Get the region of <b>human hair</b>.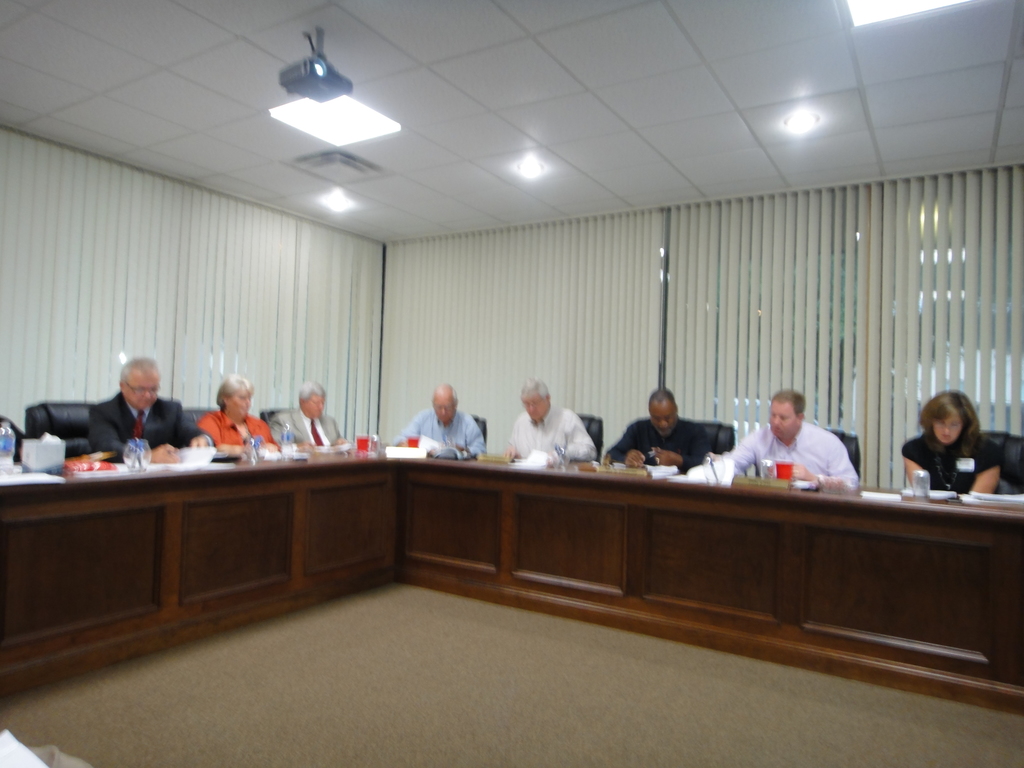
box(769, 390, 808, 417).
